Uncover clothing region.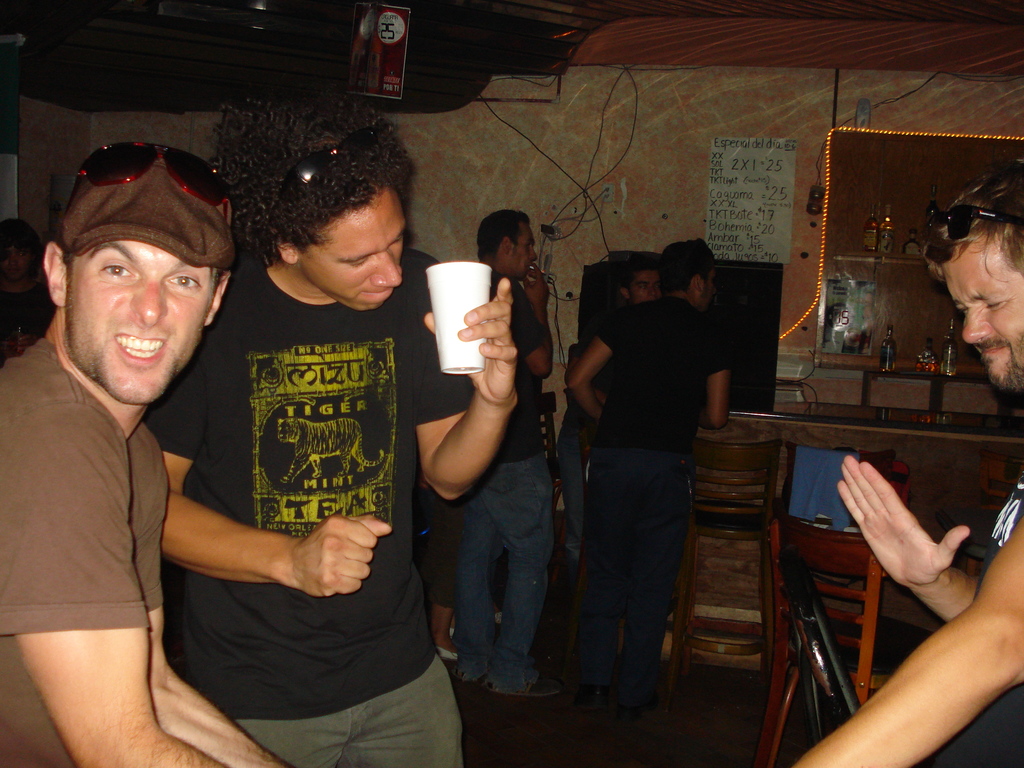
Uncovered: locate(431, 275, 552, 700).
